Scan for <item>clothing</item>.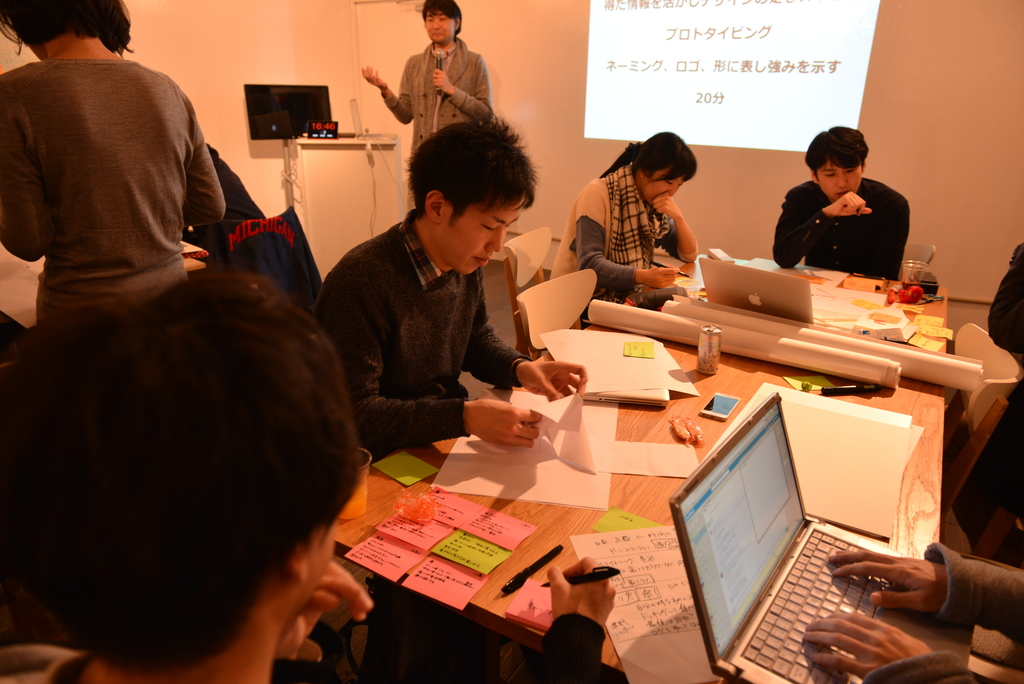
Scan result: (0, 642, 96, 683).
